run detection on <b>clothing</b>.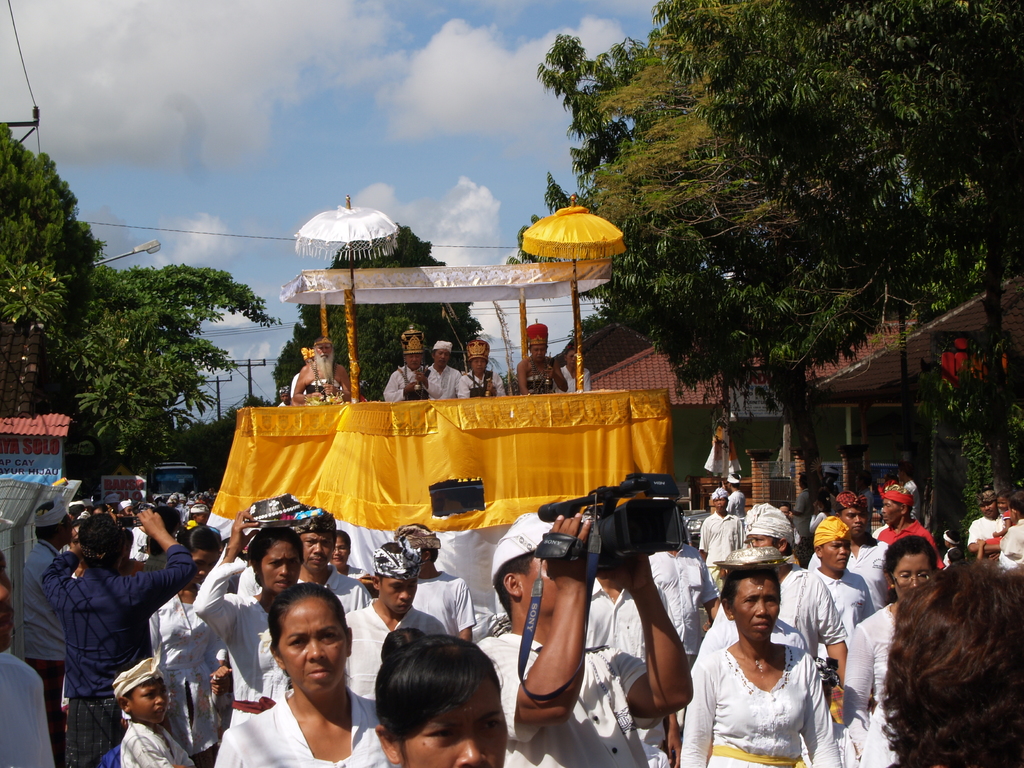
Result: locate(557, 362, 593, 390).
